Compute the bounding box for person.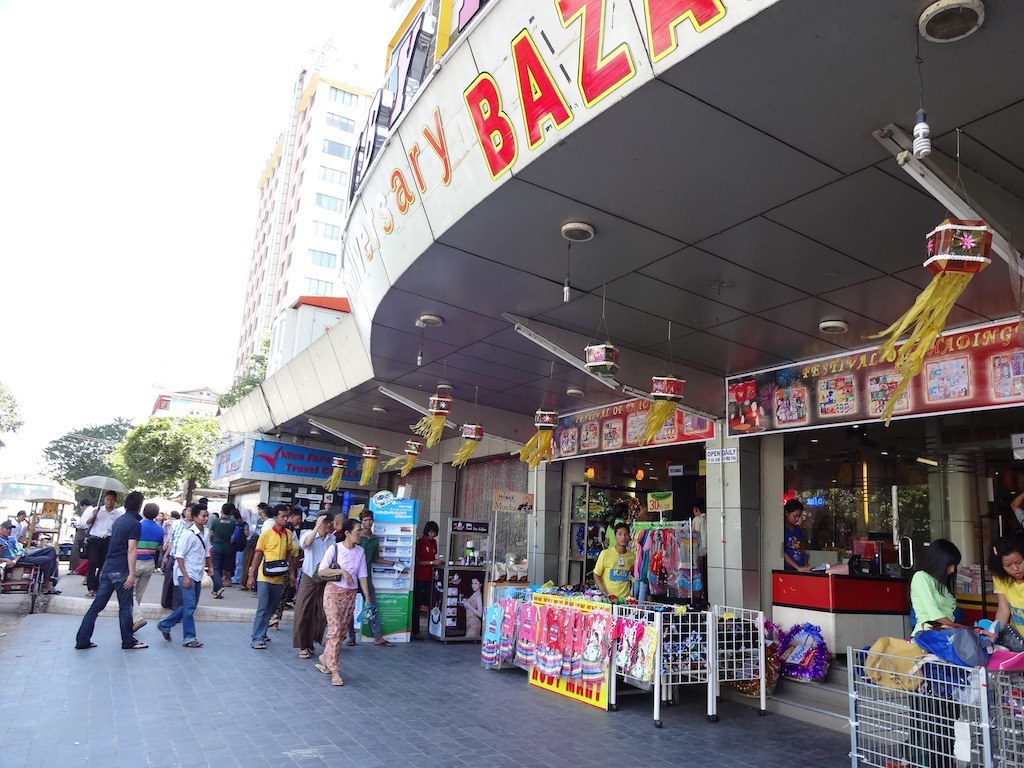
Rect(905, 542, 966, 637).
